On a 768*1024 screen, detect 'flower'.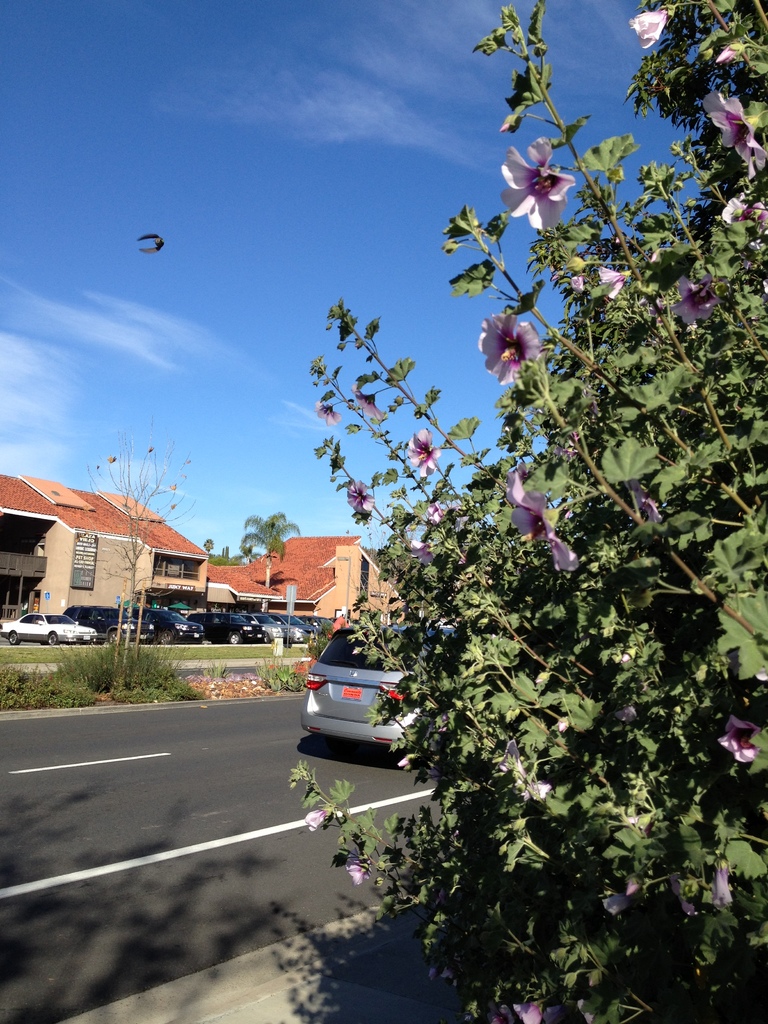
316 400 343 428.
